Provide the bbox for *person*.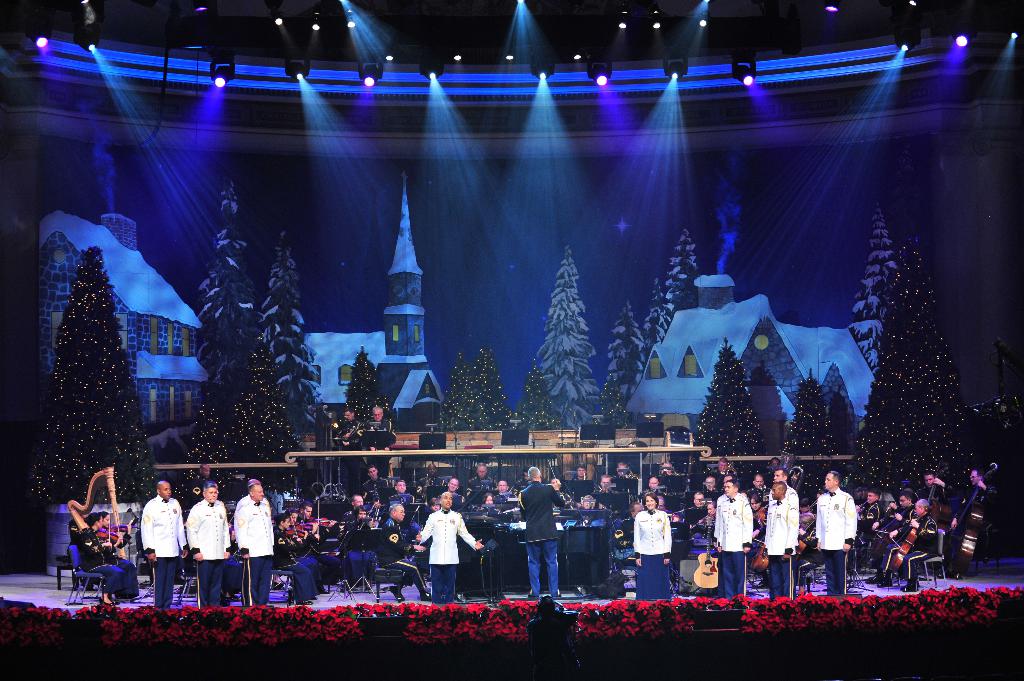
<bbox>369, 412, 394, 448</bbox>.
